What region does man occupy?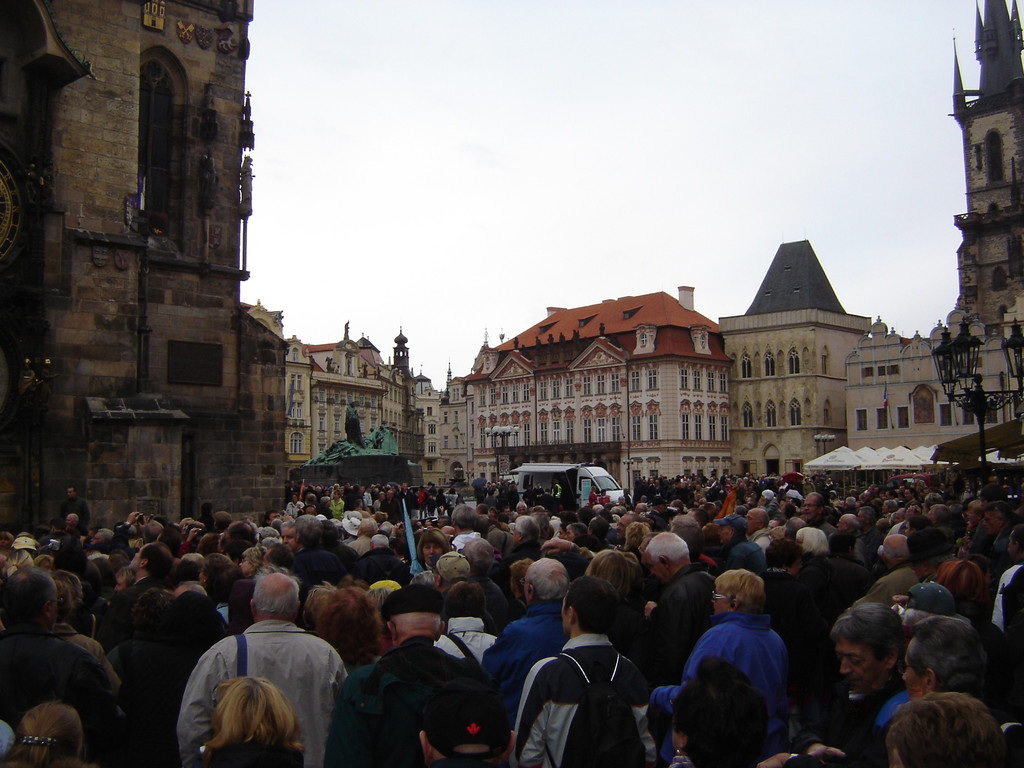
{"x1": 288, "y1": 512, "x2": 348, "y2": 628}.
